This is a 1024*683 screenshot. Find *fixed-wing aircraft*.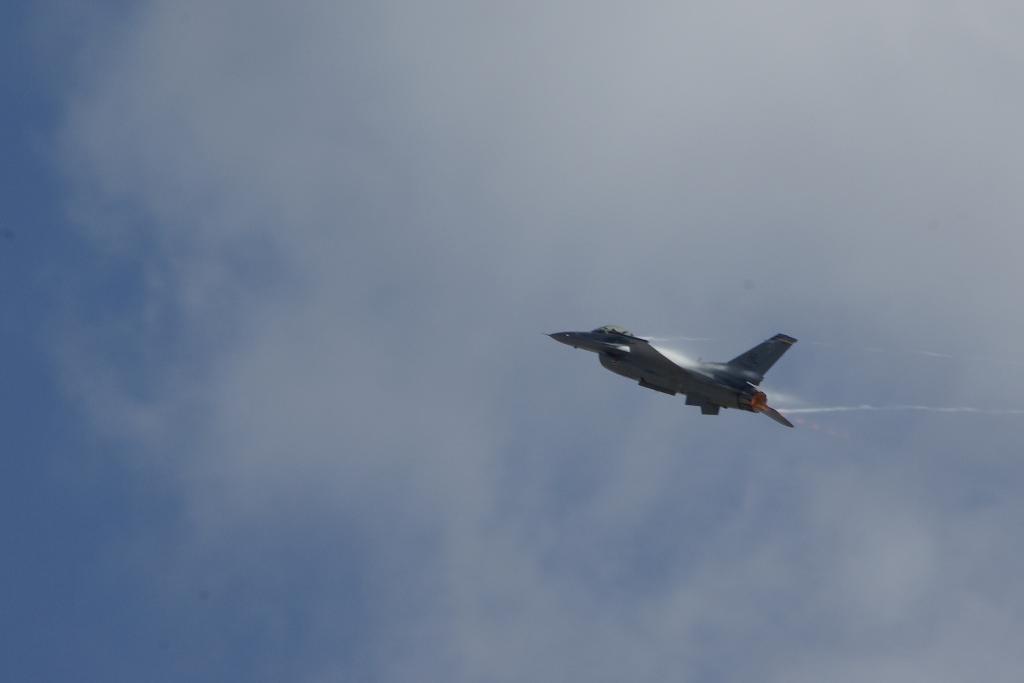
Bounding box: 538 331 797 427.
